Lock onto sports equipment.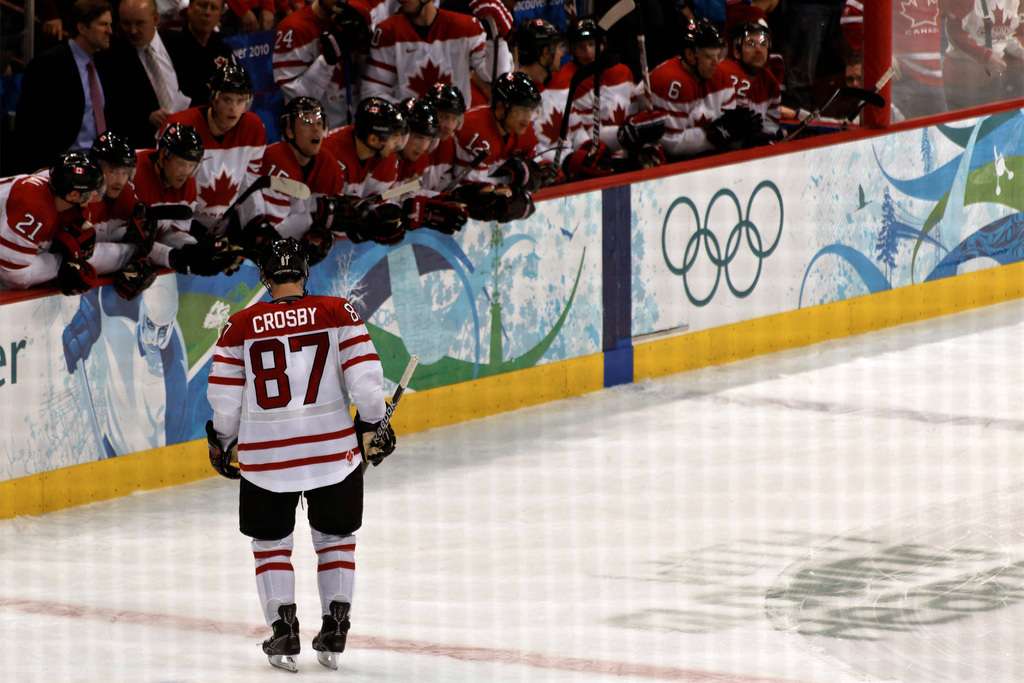
Locked: {"left": 550, "top": 58, "right": 604, "bottom": 181}.
